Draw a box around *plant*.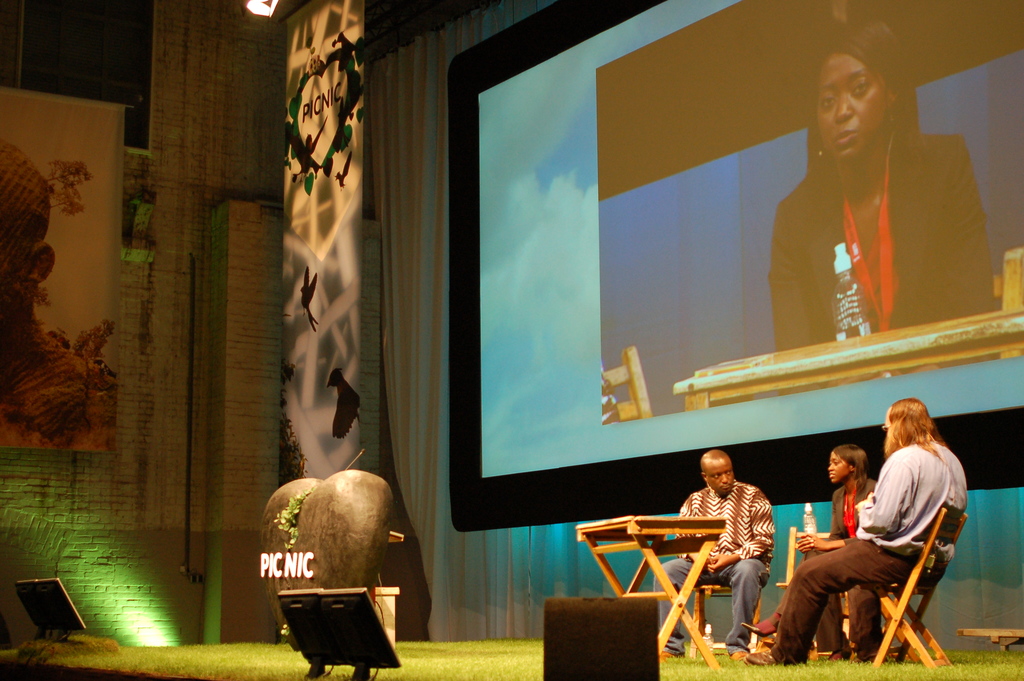
274 486 309 548.
